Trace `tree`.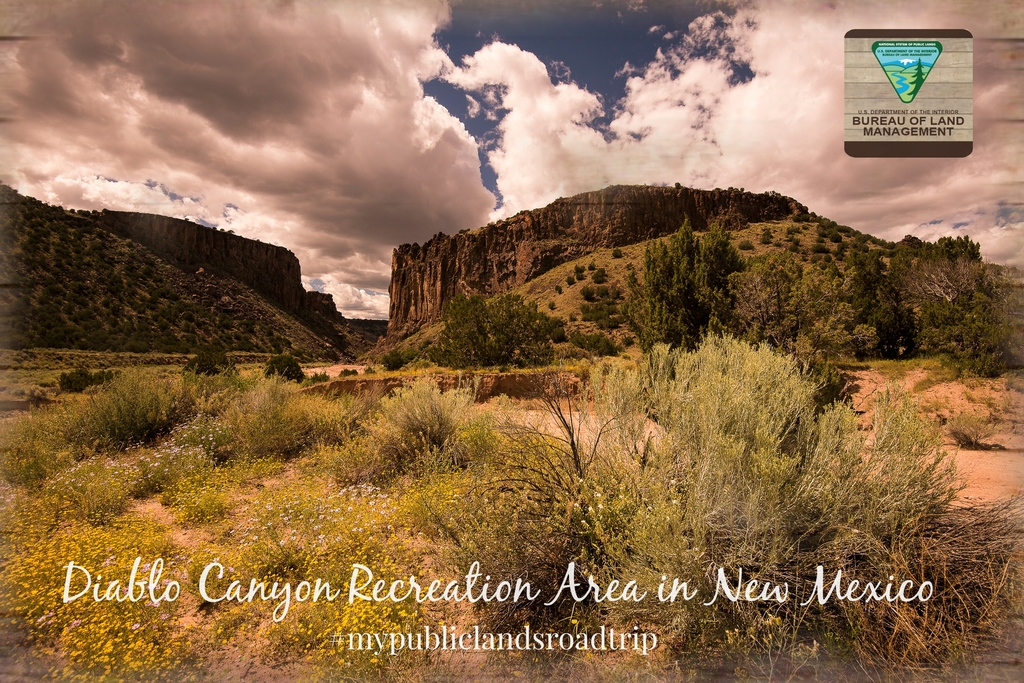
Traced to detection(723, 248, 891, 373).
